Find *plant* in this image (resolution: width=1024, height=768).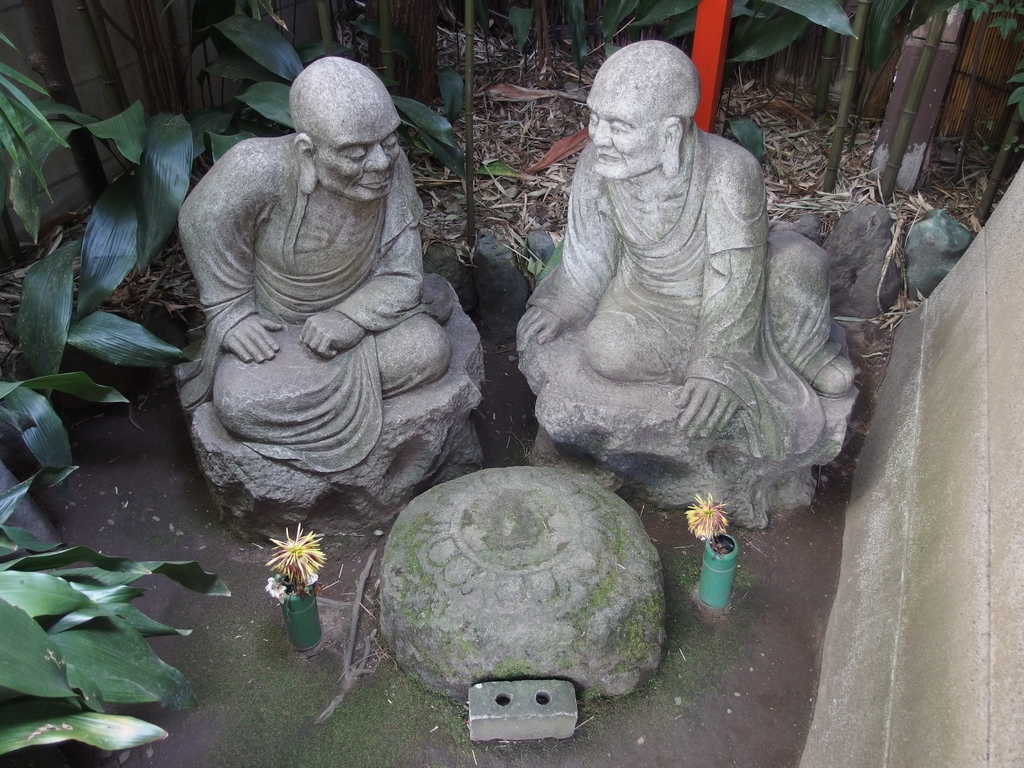
l=0, t=468, r=239, b=756.
